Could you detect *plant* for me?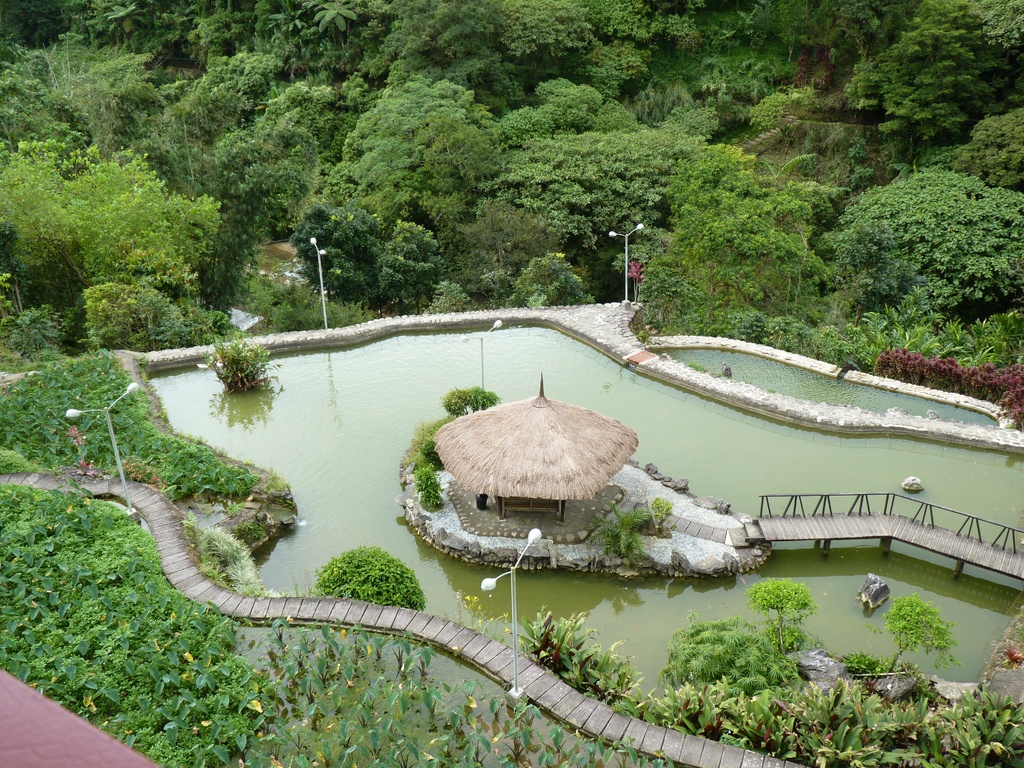
Detection result: select_region(258, 477, 283, 494).
